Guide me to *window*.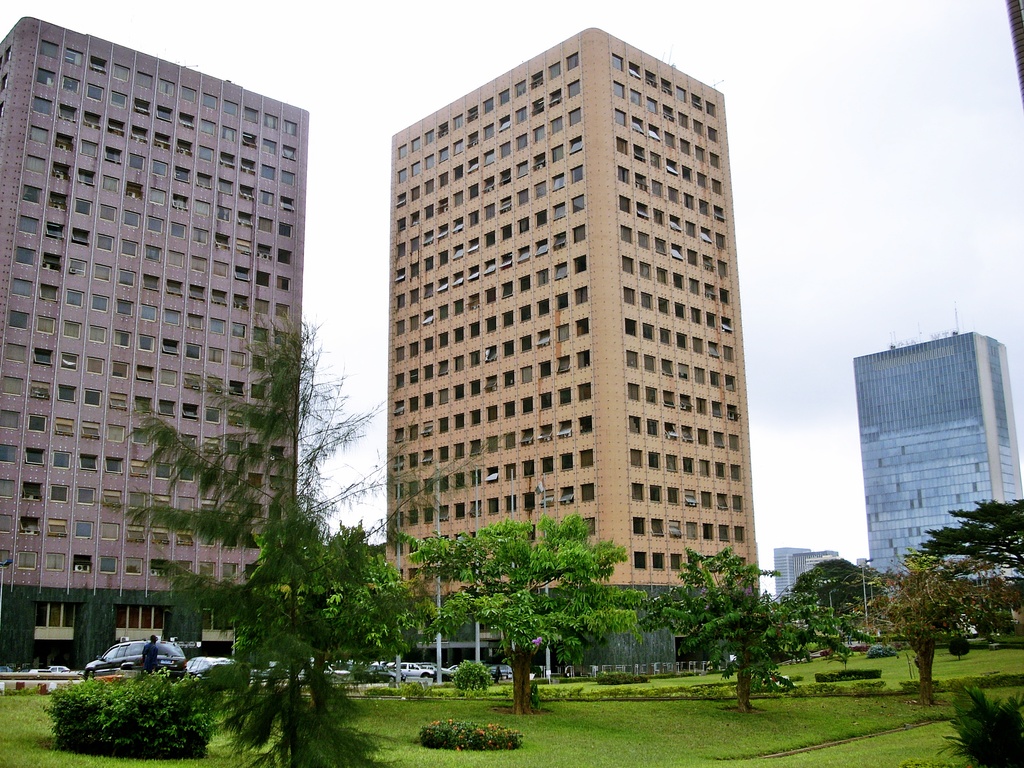
Guidance: left=201, top=561, right=214, bottom=577.
